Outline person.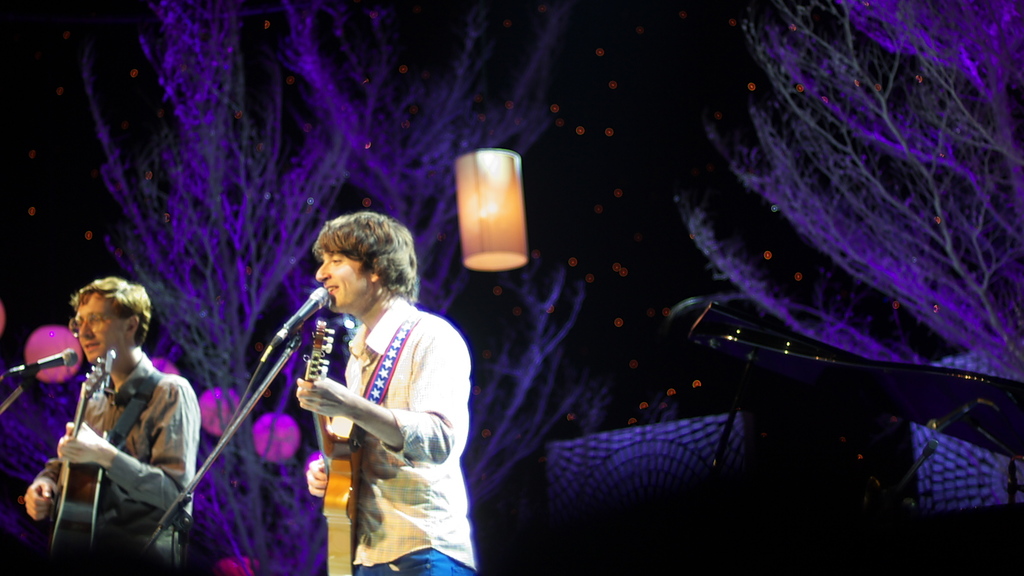
Outline: Rect(289, 212, 473, 575).
